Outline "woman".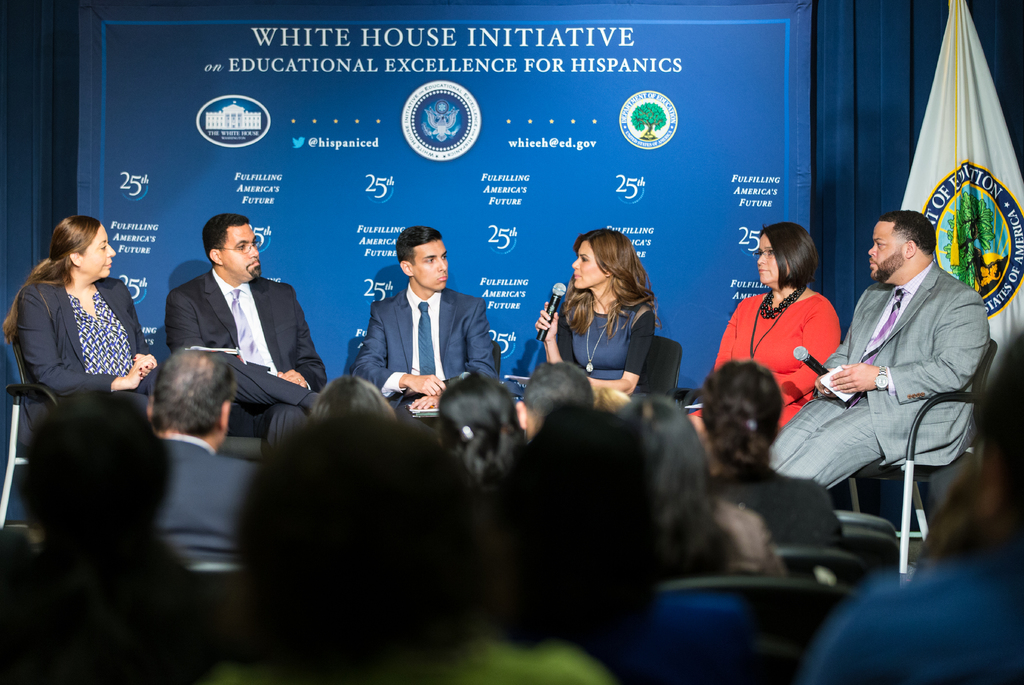
Outline: BBox(708, 354, 855, 549).
